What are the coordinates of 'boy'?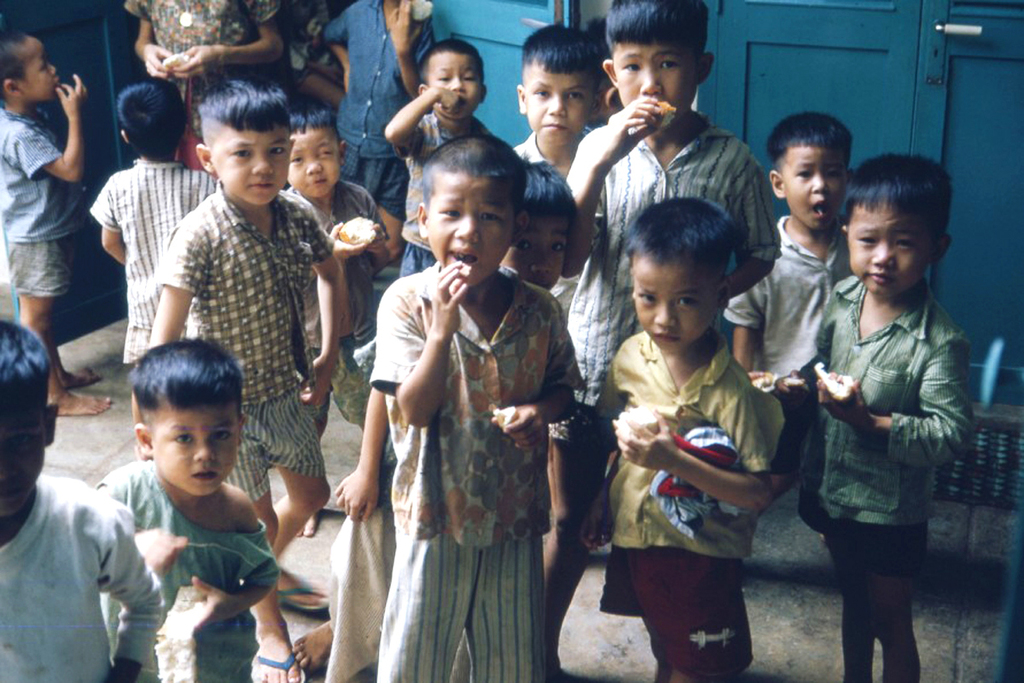
[left=320, top=158, right=603, bottom=682].
